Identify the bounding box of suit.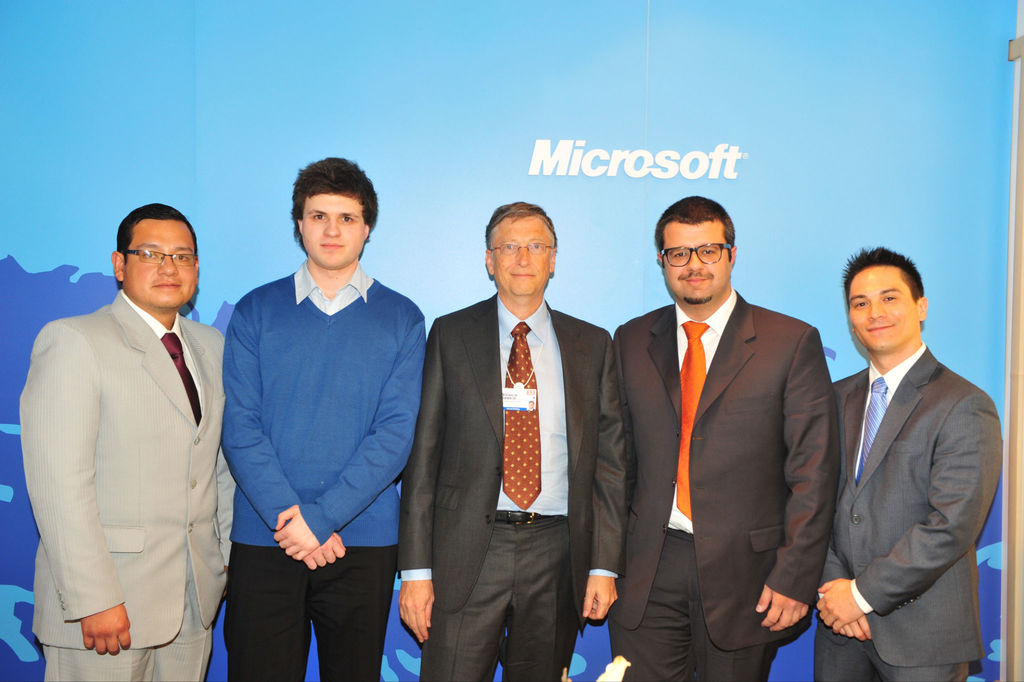
(x1=19, y1=291, x2=230, y2=681).
